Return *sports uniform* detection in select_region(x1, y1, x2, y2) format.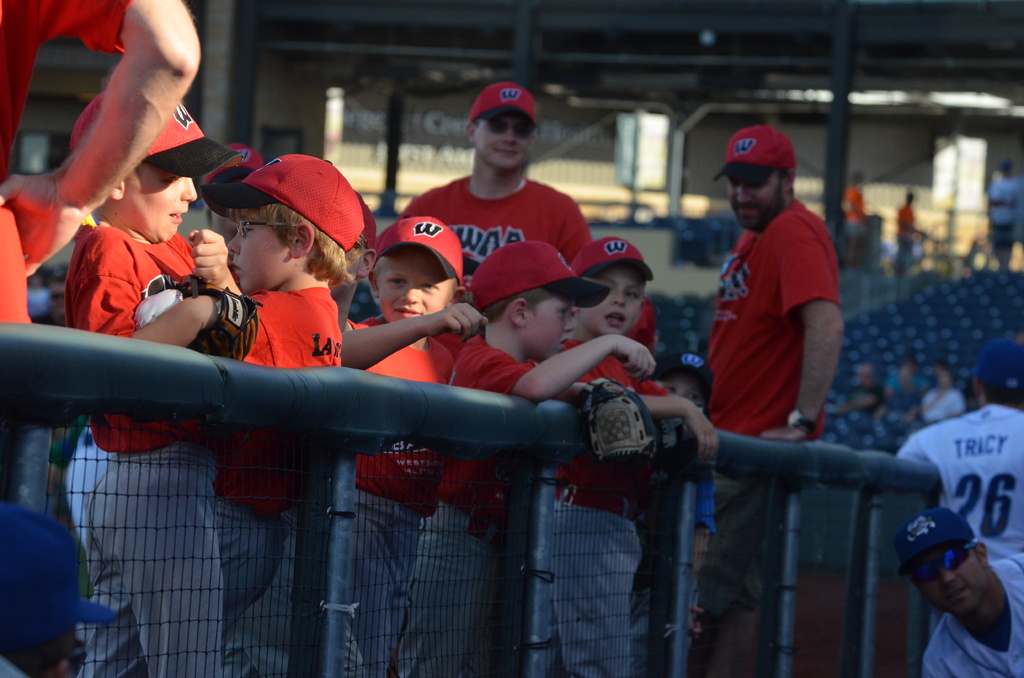
select_region(892, 497, 1023, 677).
